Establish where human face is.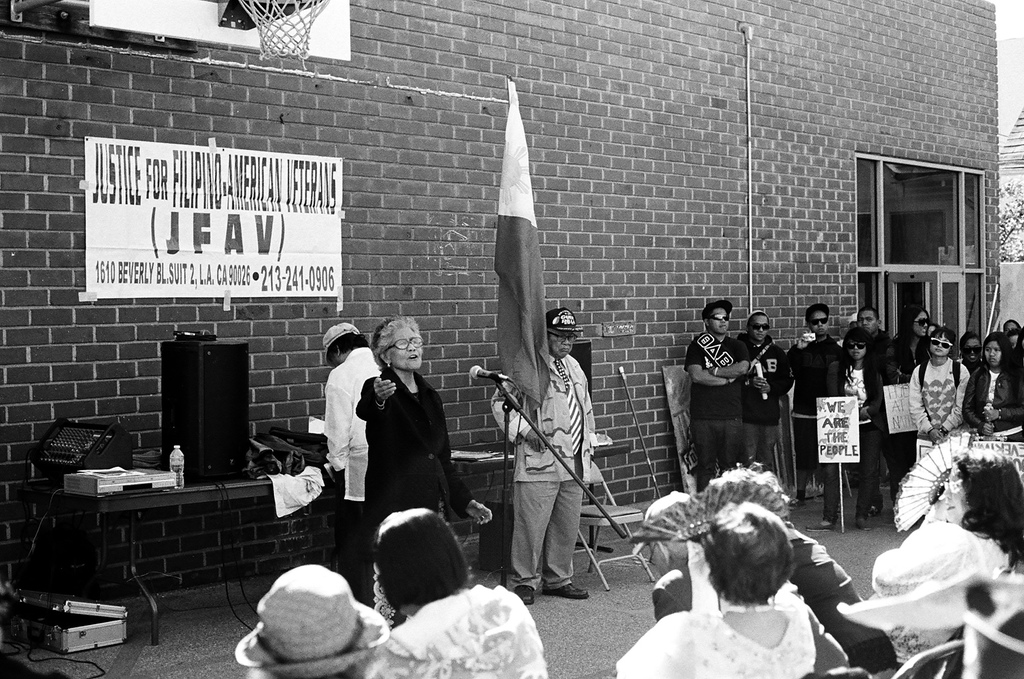
Established at select_region(850, 341, 865, 355).
